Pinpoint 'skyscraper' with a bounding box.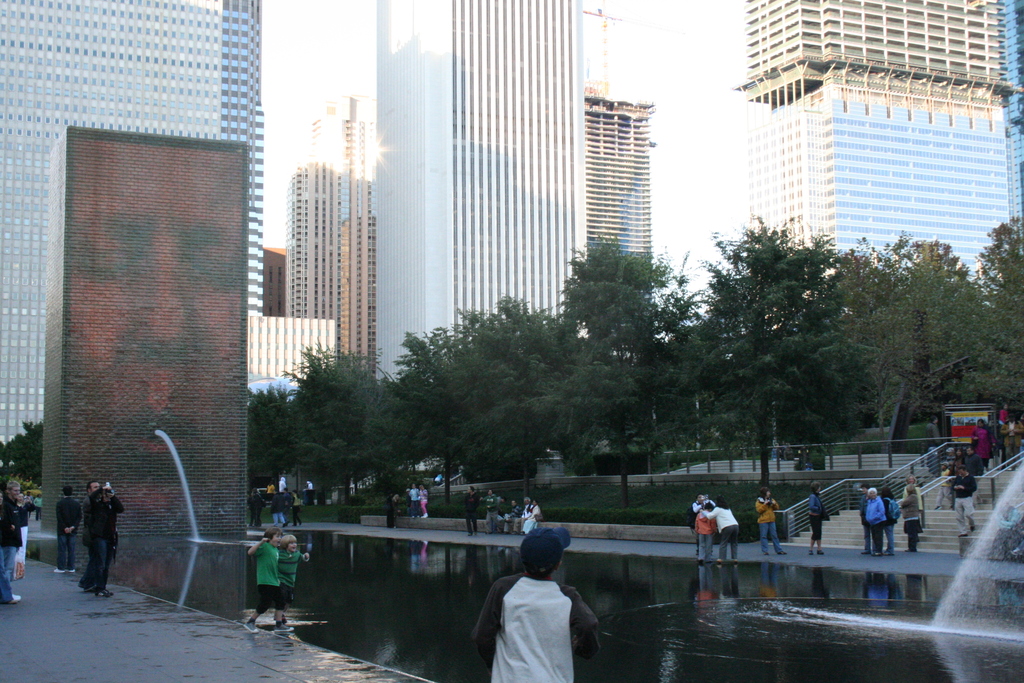
Rect(0, 0, 262, 451).
